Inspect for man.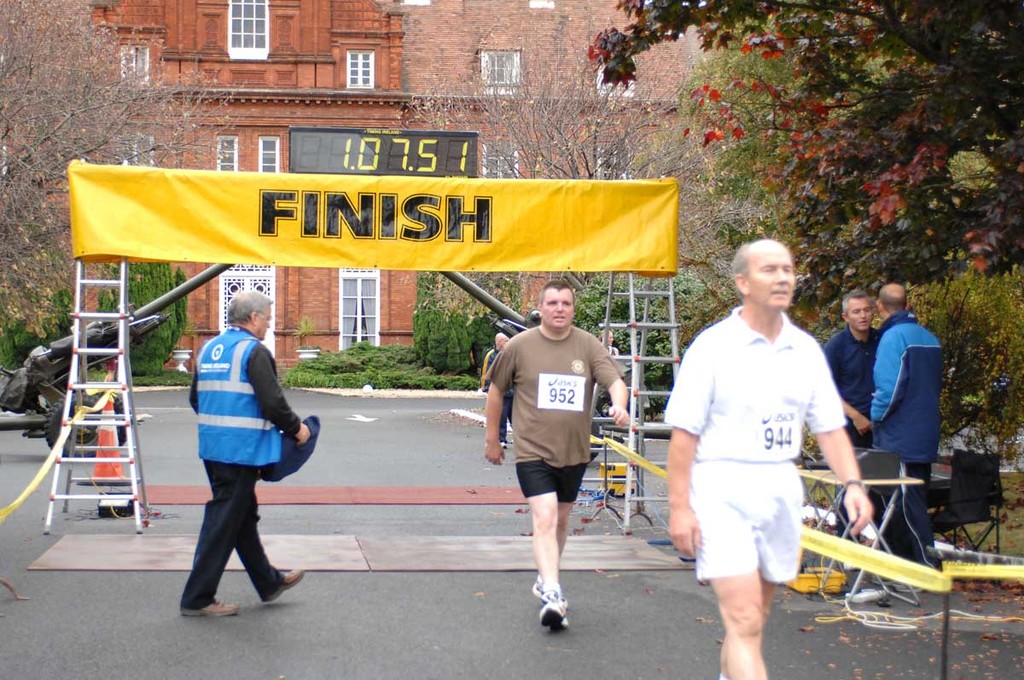
Inspection: Rect(670, 221, 864, 662).
